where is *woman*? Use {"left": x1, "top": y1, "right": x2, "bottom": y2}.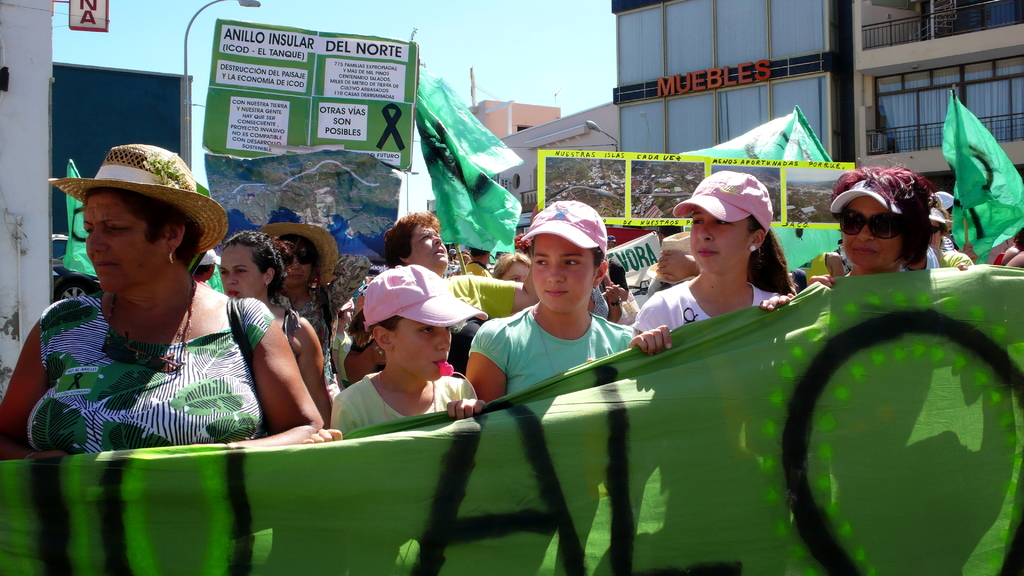
{"left": 468, "top": 202, "right": 646, "bottom": 415}.
